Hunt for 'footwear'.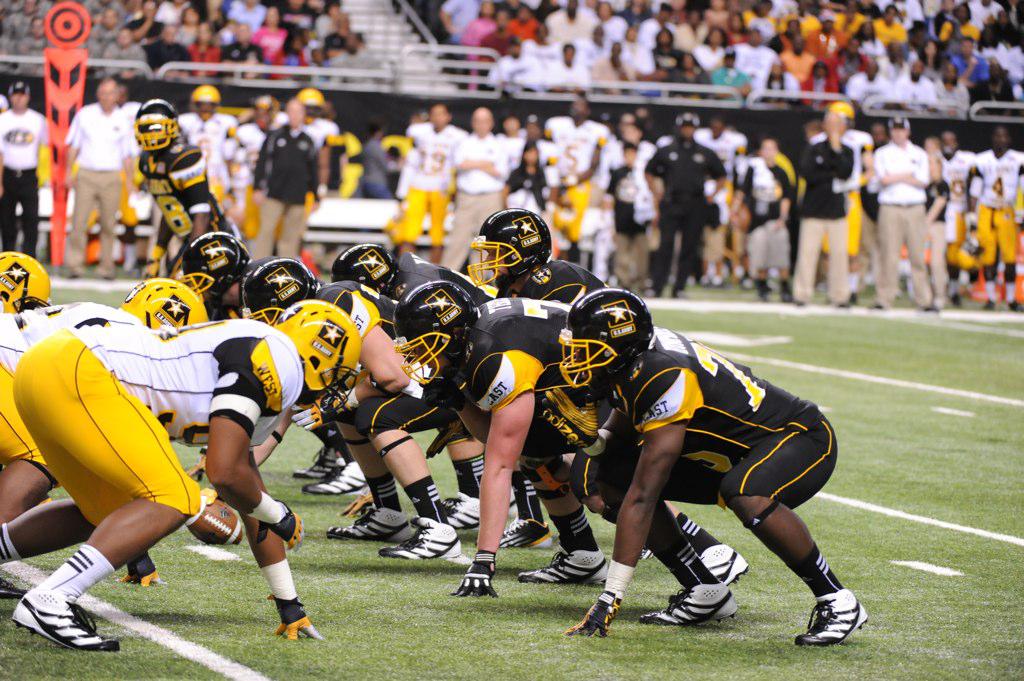
Hunted down at bbox=(1007, 298, 1023, 314).
